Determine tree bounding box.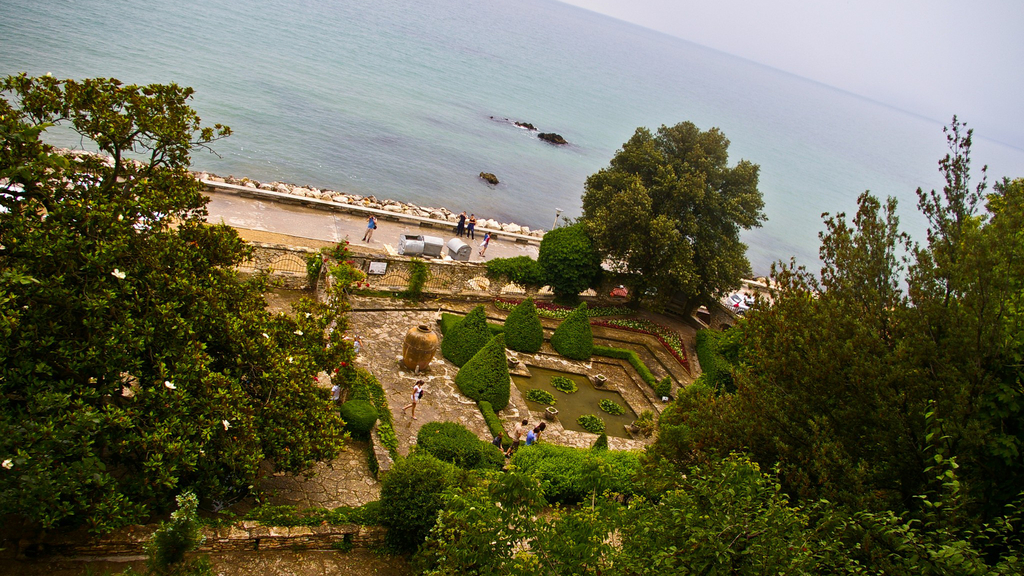
Determined: Rect(0, 81, 232, 252).
